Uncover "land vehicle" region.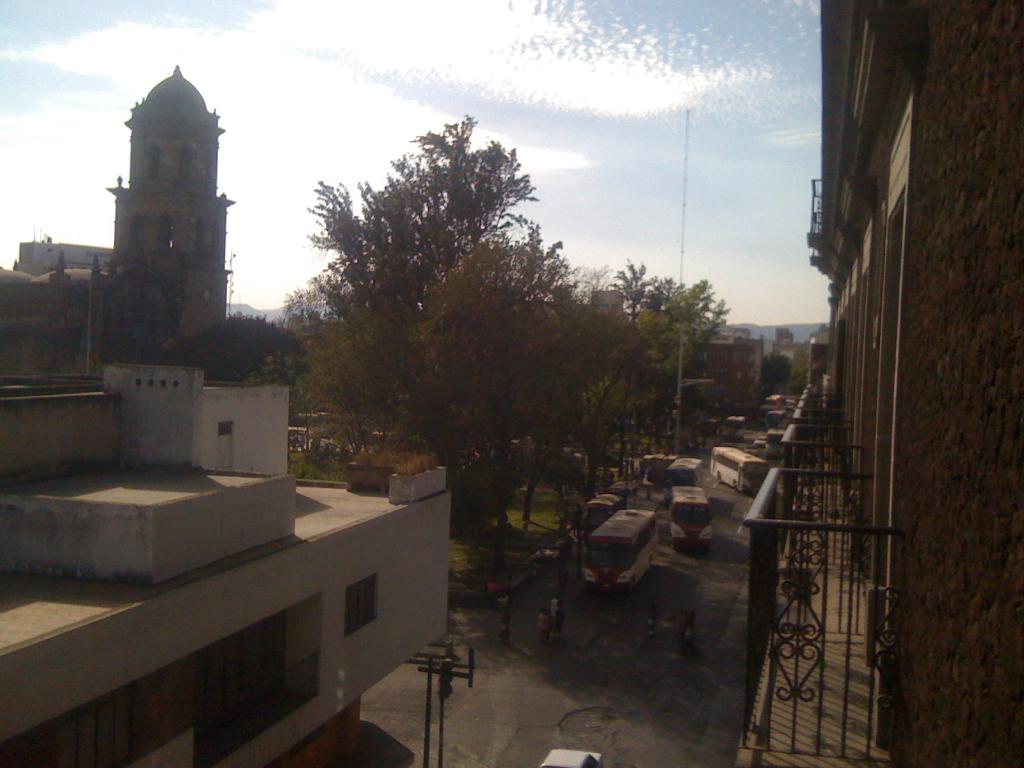
Uncovered: Rect(759, 403, 778, 425).
